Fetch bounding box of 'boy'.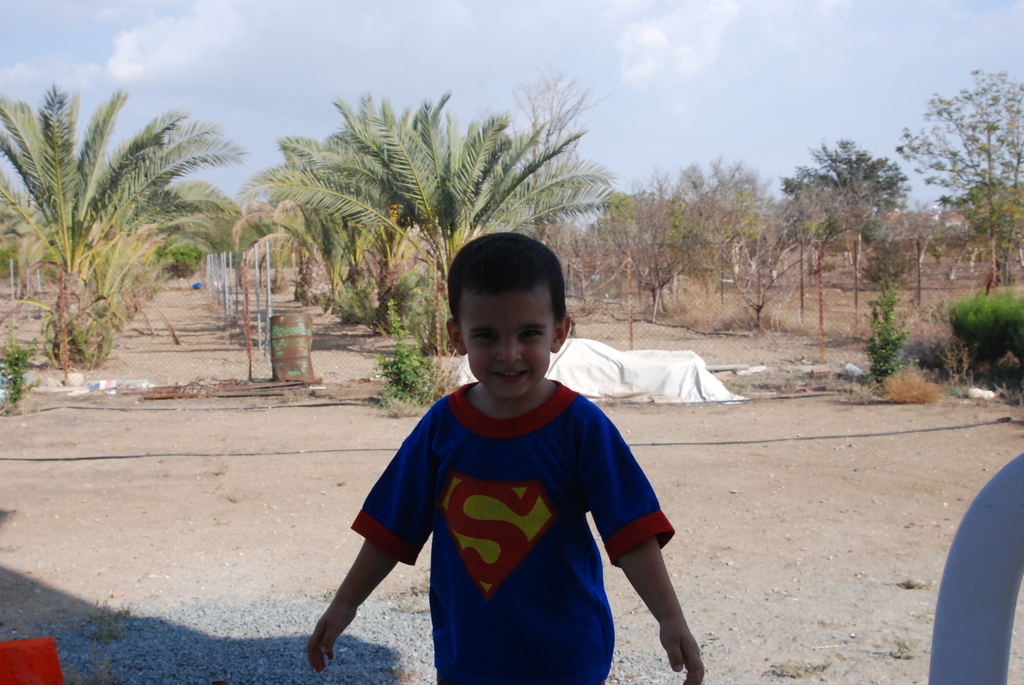
Bbox: (330, 182, 702, 684).
